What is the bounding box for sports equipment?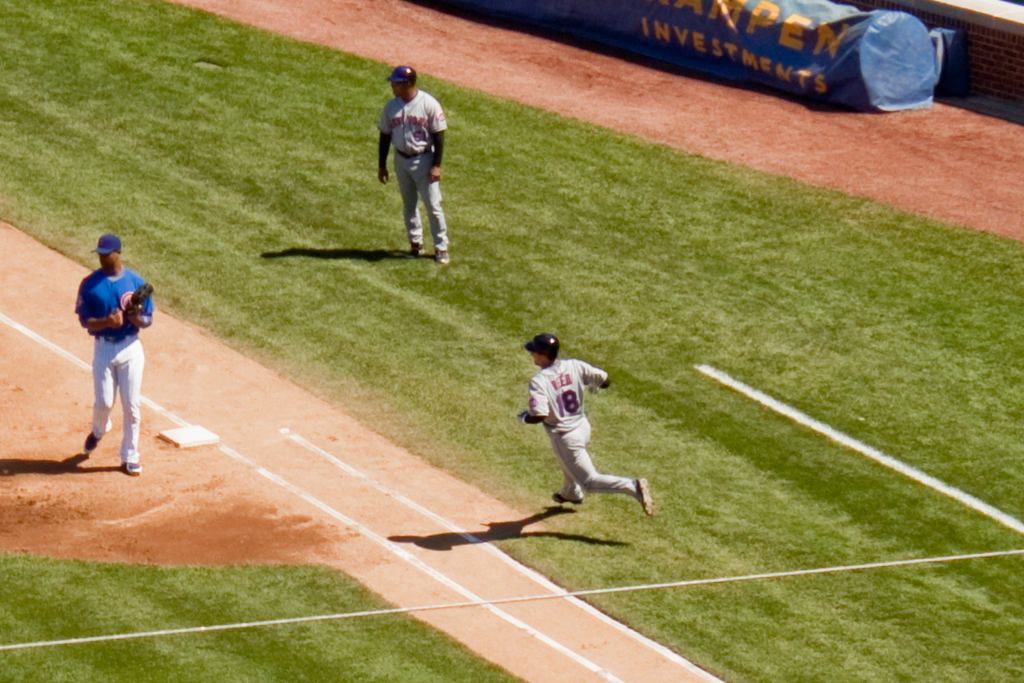
{"x1": 386, "y1": 65, "x2": 418, "y2": 92}.
